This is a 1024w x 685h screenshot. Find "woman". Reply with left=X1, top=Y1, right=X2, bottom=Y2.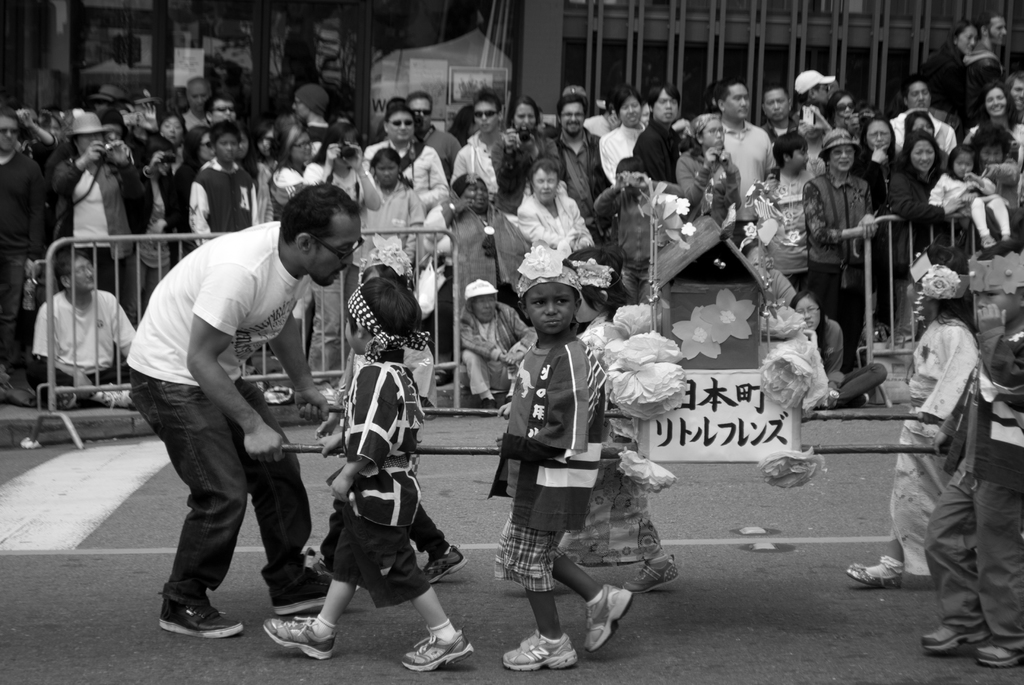
left=593, top=92, right=649, bottom=175.
